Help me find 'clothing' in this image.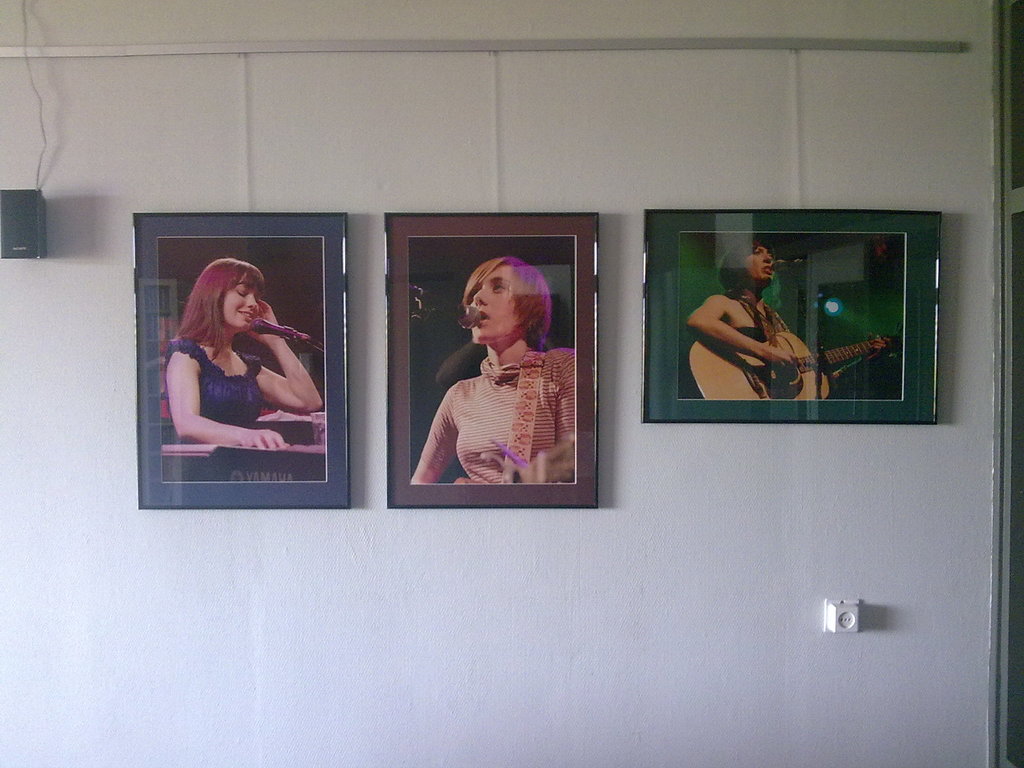
Found it: <bbox>730, 289, 796, 347</bbox>.
